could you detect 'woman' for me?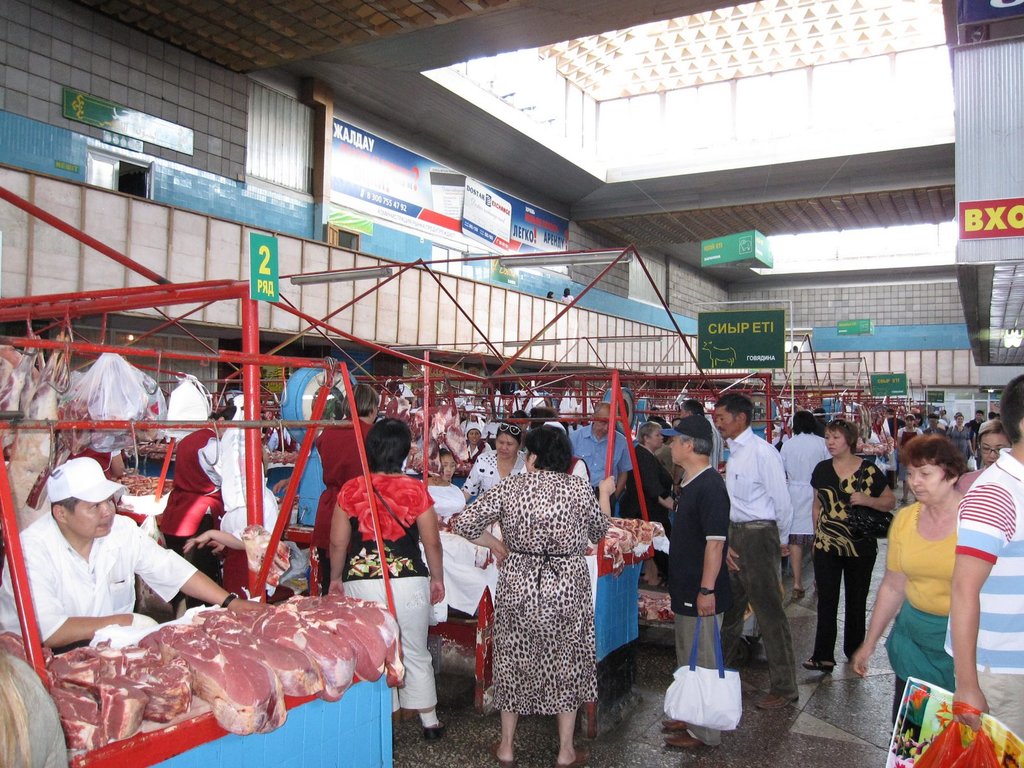
Detection result: pyautogui.locateOnScreen(853, 435, 976, 746).
